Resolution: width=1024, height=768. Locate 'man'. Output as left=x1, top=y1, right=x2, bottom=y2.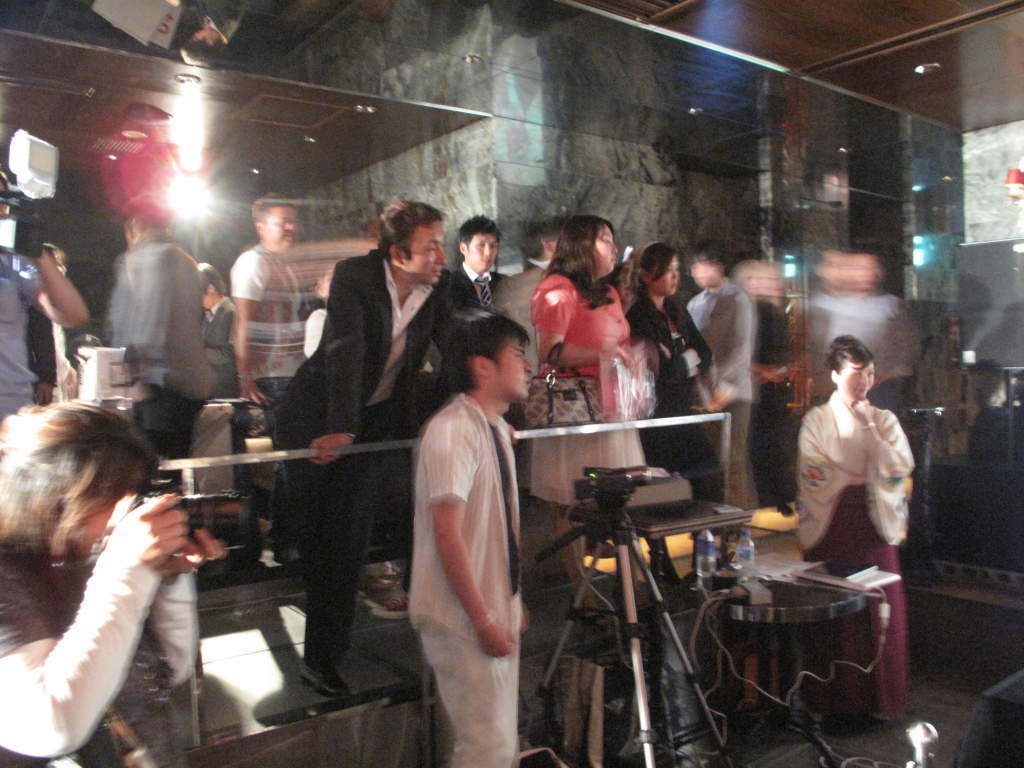
left=0, top=389, right=222, bottom=761.
